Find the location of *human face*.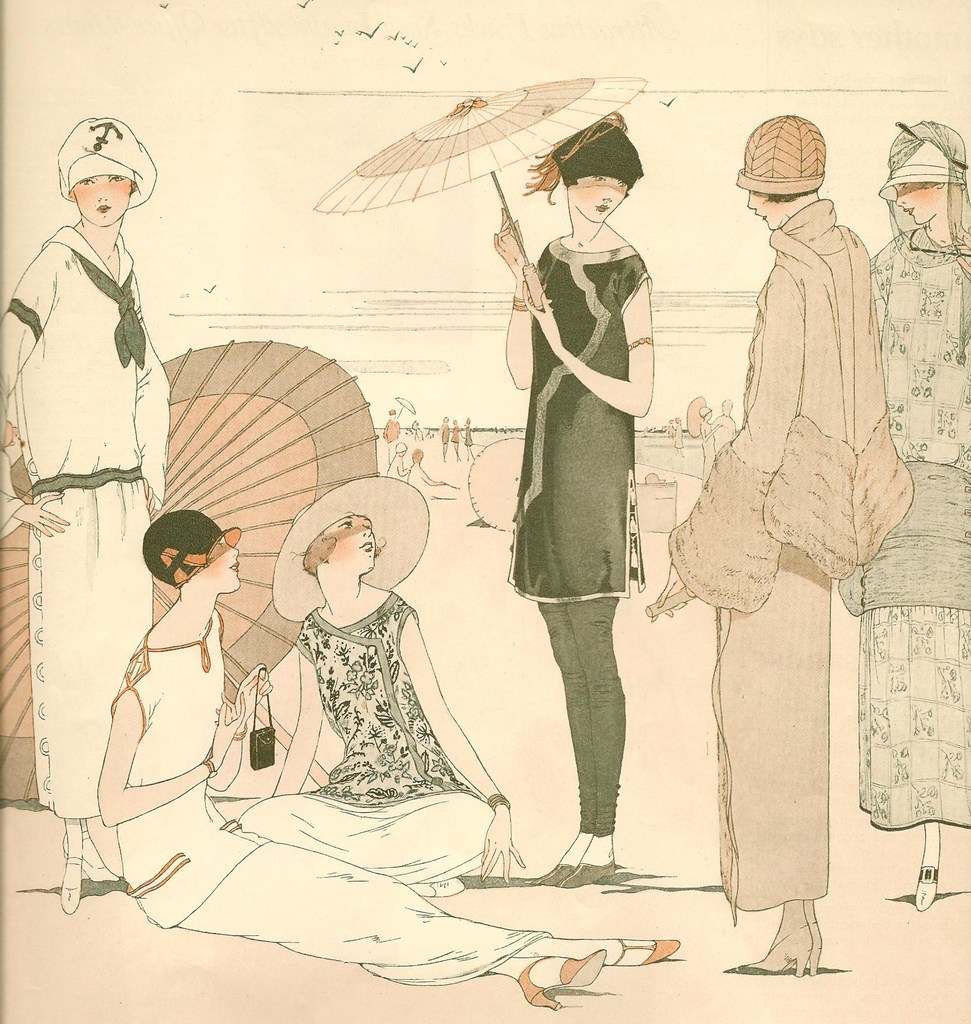
Location: bbox=(326, 511, 379, 574).
